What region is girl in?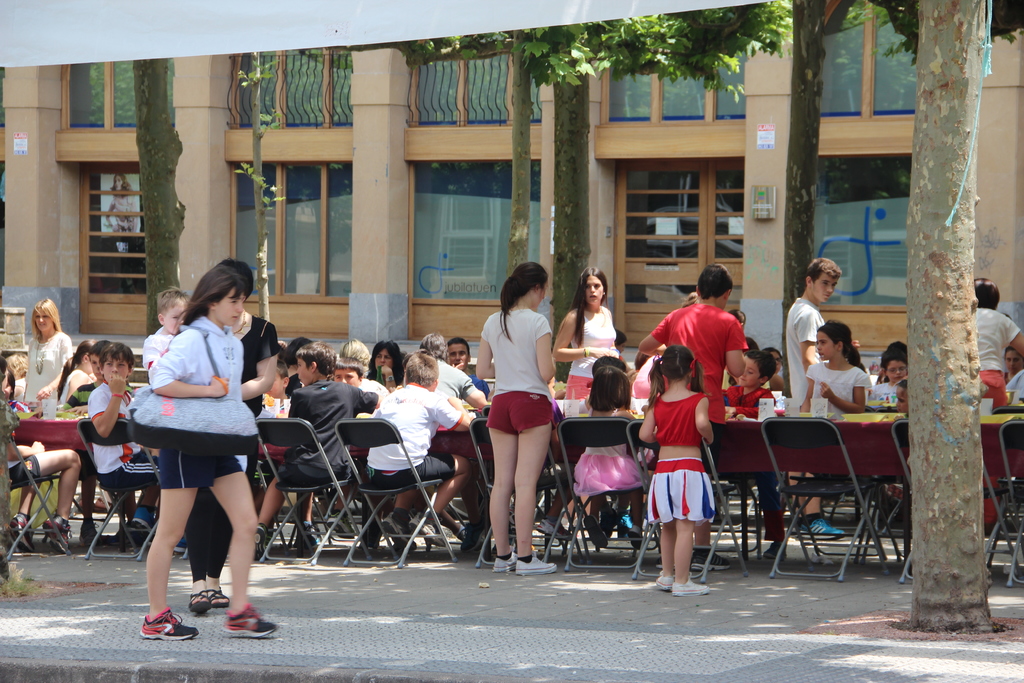
[x1=0, y1=352, x2=26, y2=400].
